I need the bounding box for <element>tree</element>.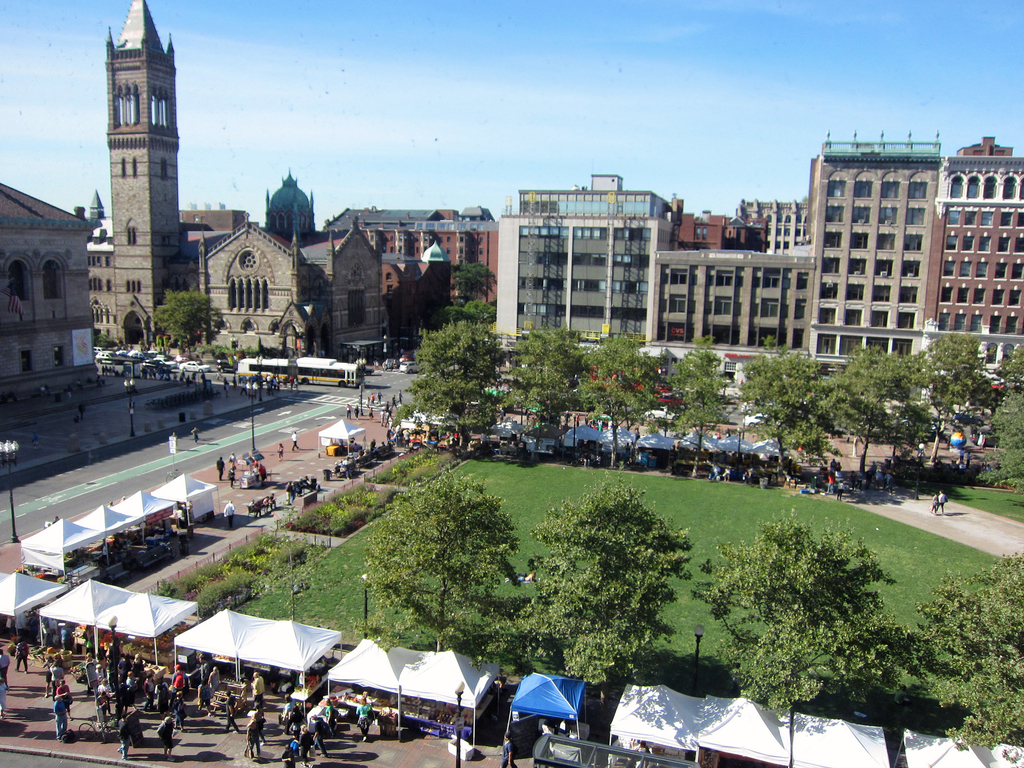
Here it is: 979/339/1022/466.
